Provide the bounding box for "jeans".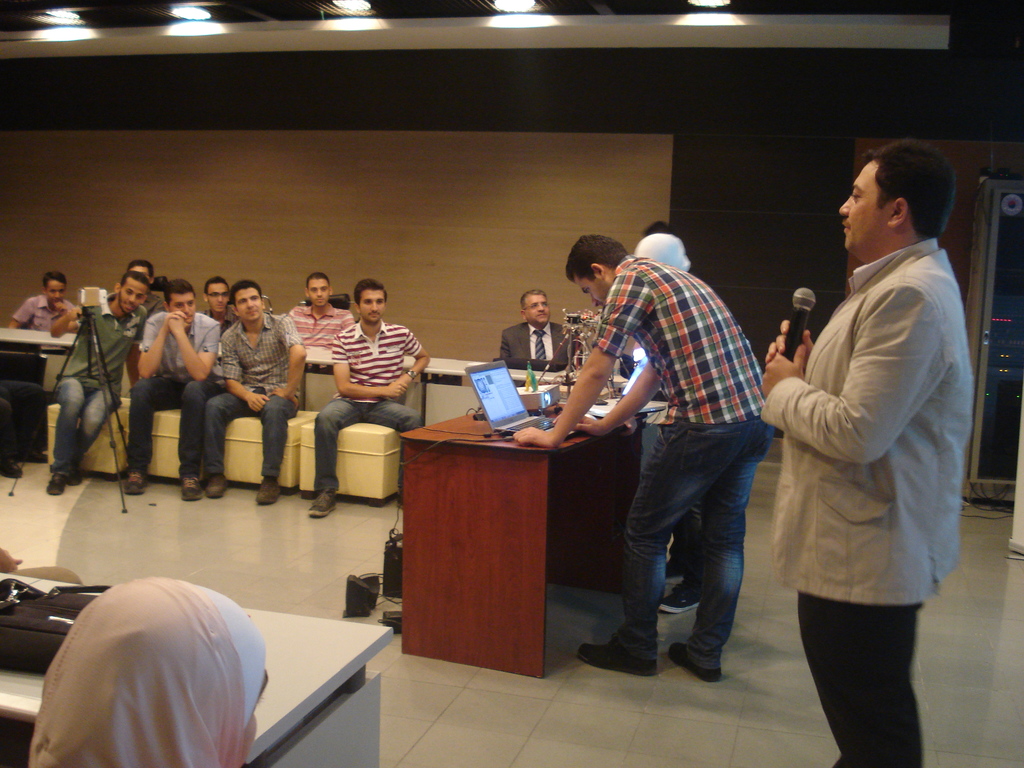
x1=598, y1=415, x2=781, y2=675.
